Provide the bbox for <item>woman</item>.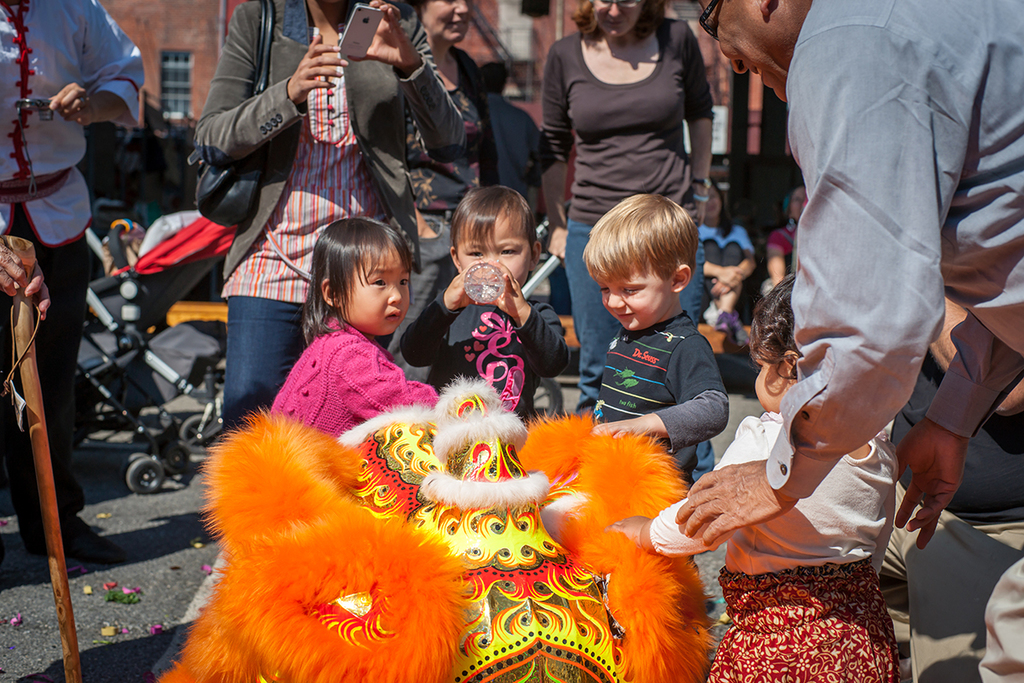
[x1=533, y1=0, x2=713, y2=491].
